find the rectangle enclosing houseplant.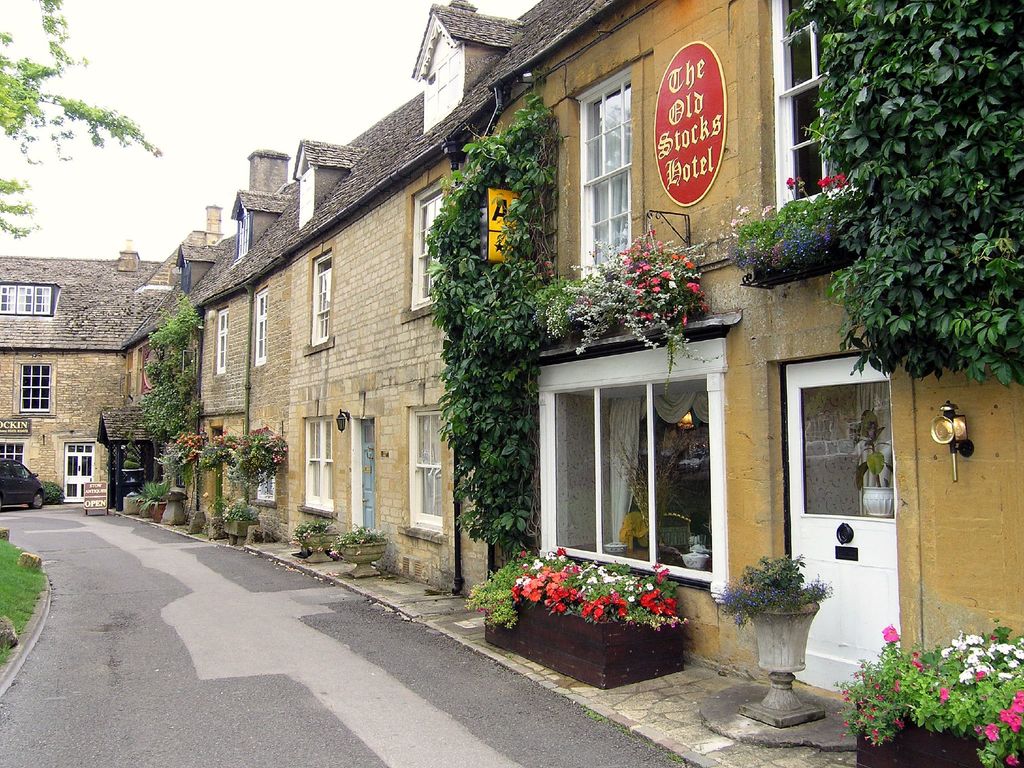
333/524/390/580.
